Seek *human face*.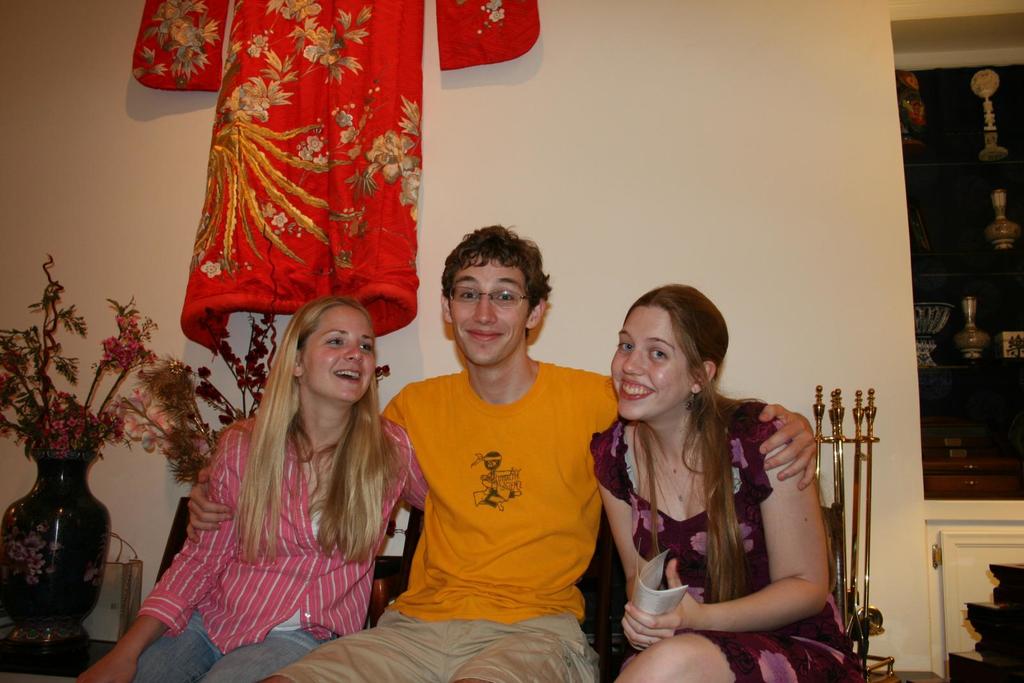
detection(447, 253, 529, 369).
